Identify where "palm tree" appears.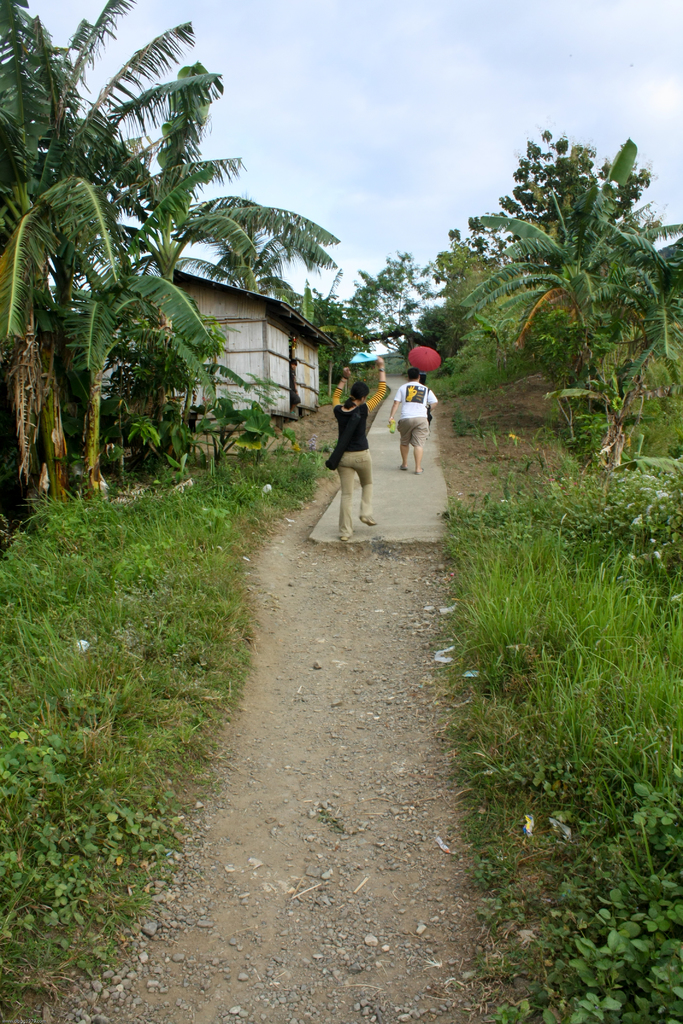
Appears at select_region(503, 141, 577, 288).
